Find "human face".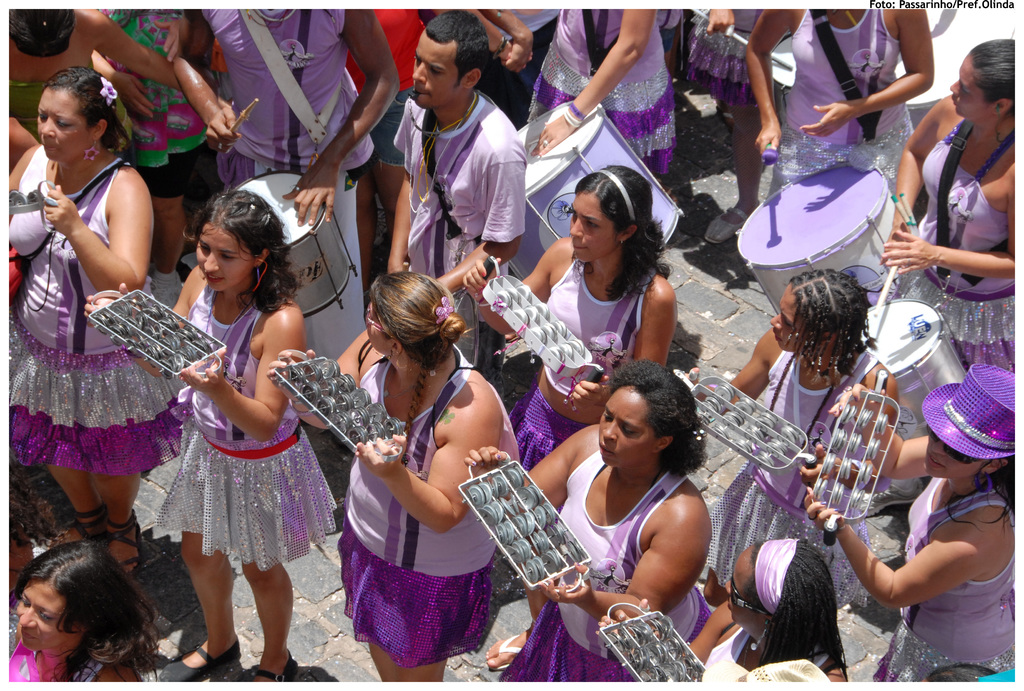
bbox(924, 434, 977, 469).
